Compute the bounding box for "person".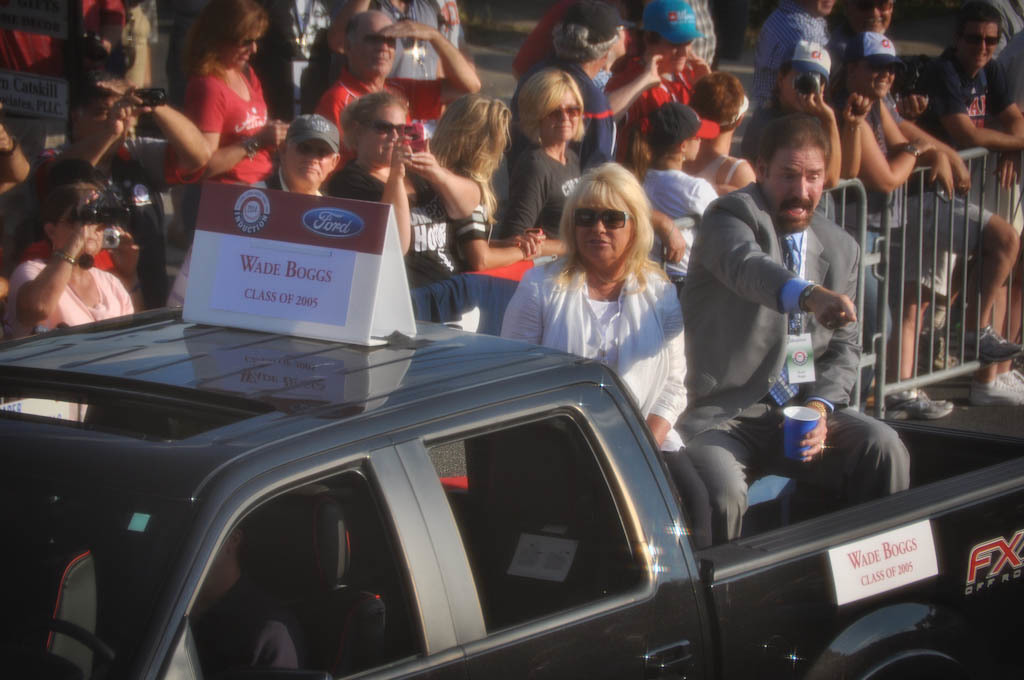
bbox=(834, 23, 958, 428).
